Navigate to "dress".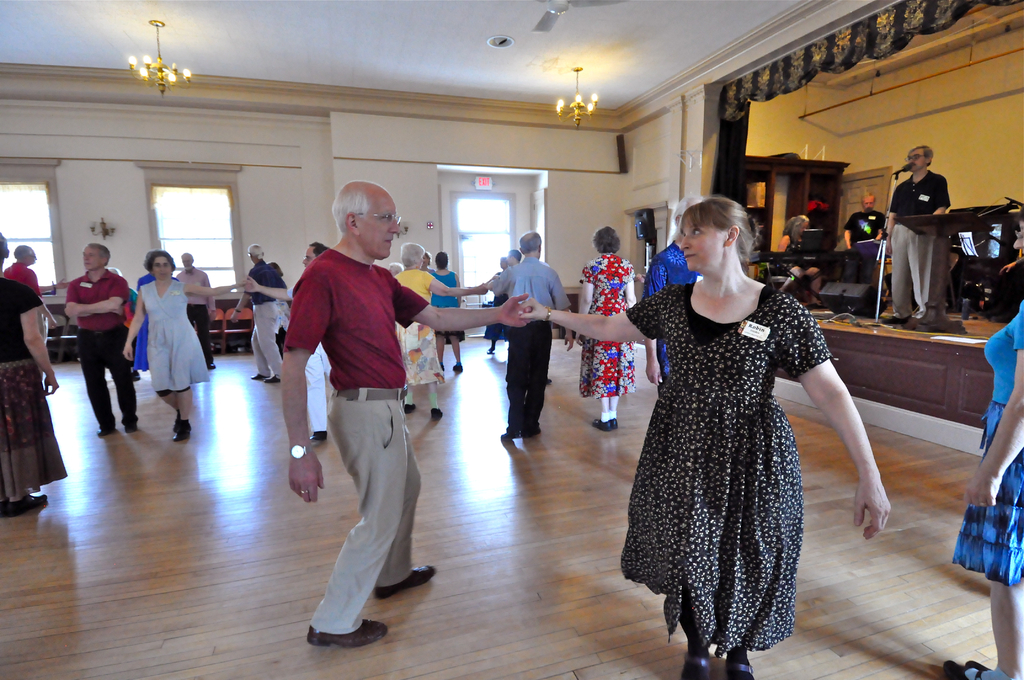
Navigation target: 481:271:513:339.
